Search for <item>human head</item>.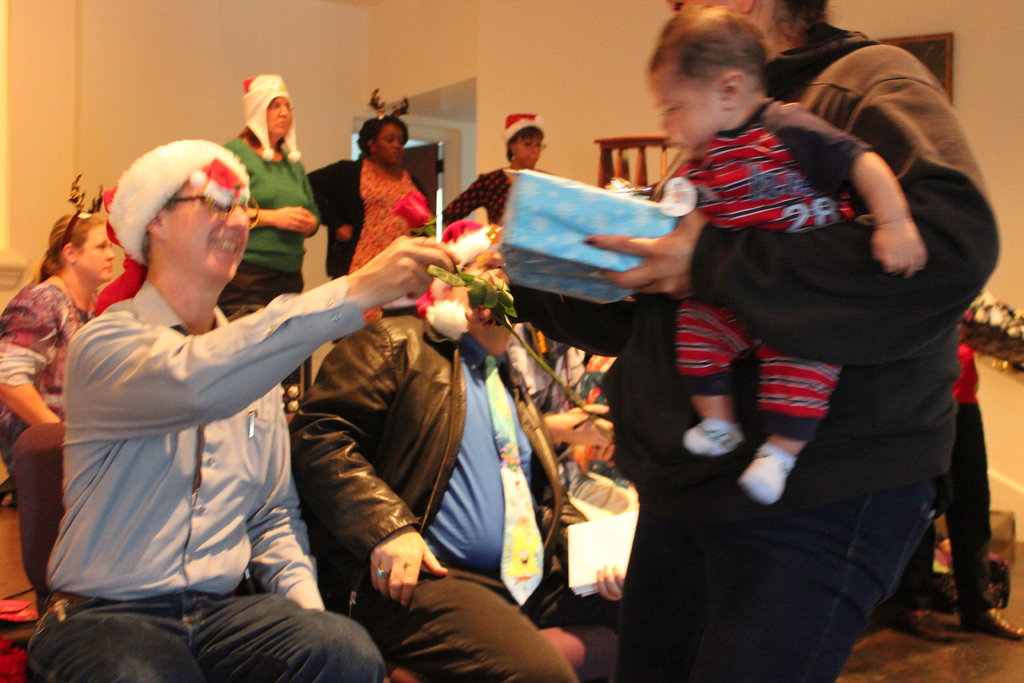
Found at [42,212,118,291].
